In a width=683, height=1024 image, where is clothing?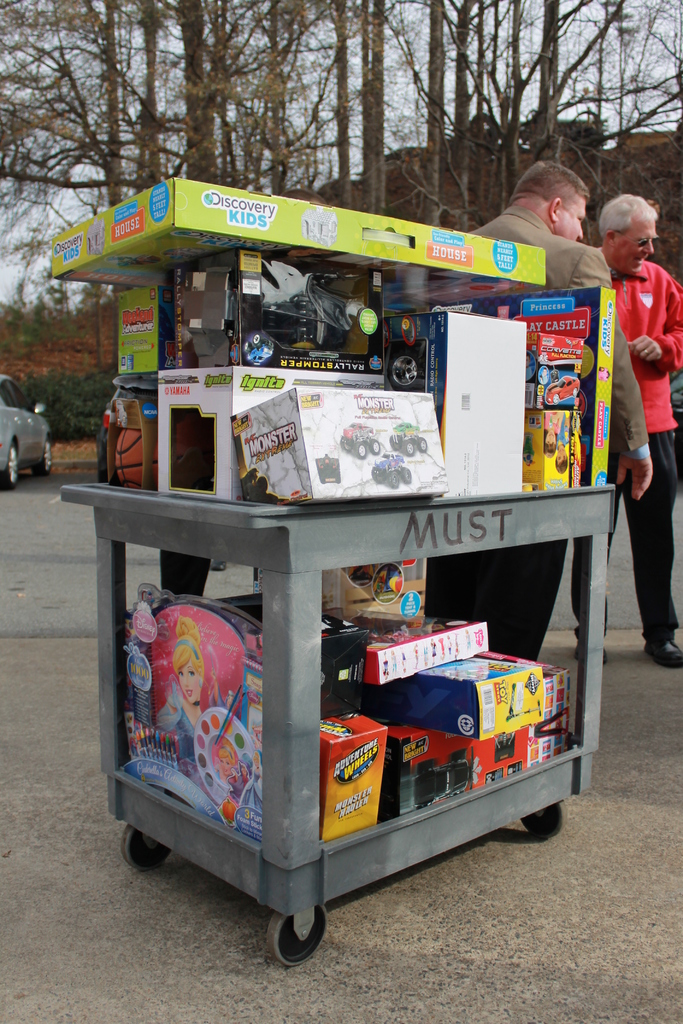
<box>559,212,670,457</box>.
